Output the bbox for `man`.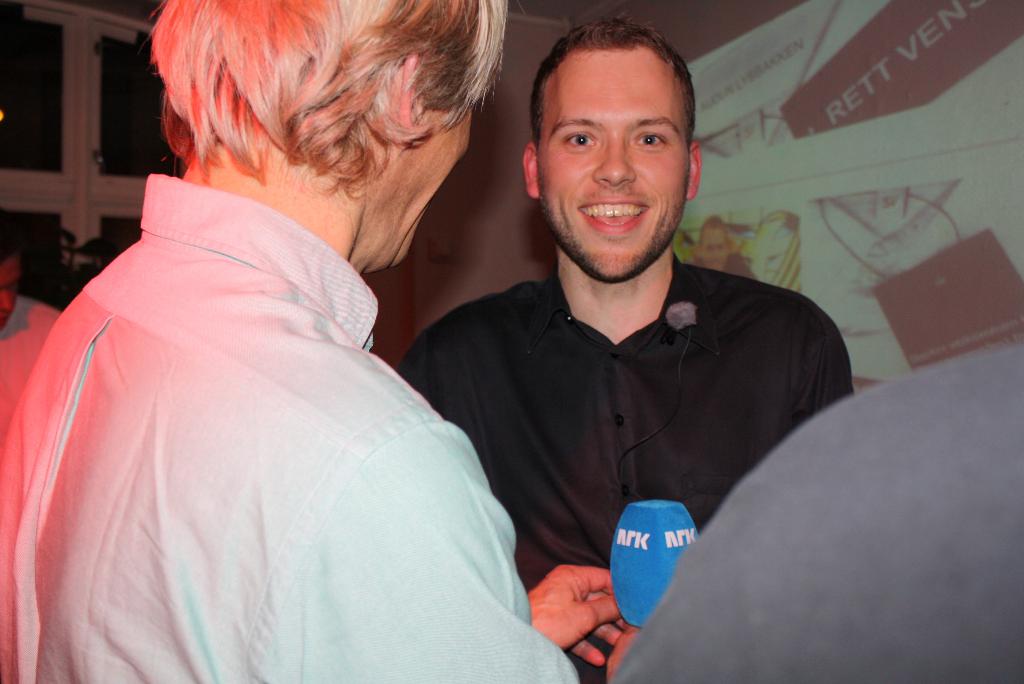
region(0, 0, 644, 683).
